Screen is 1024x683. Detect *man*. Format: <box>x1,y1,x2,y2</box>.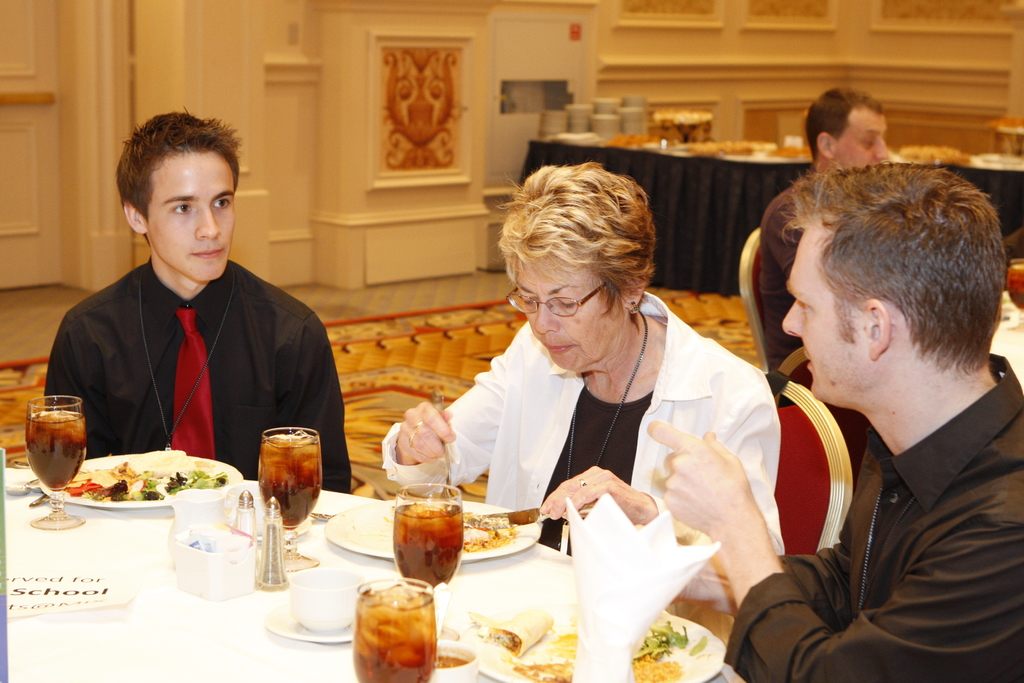
<box>740,83,916,473</box>.
